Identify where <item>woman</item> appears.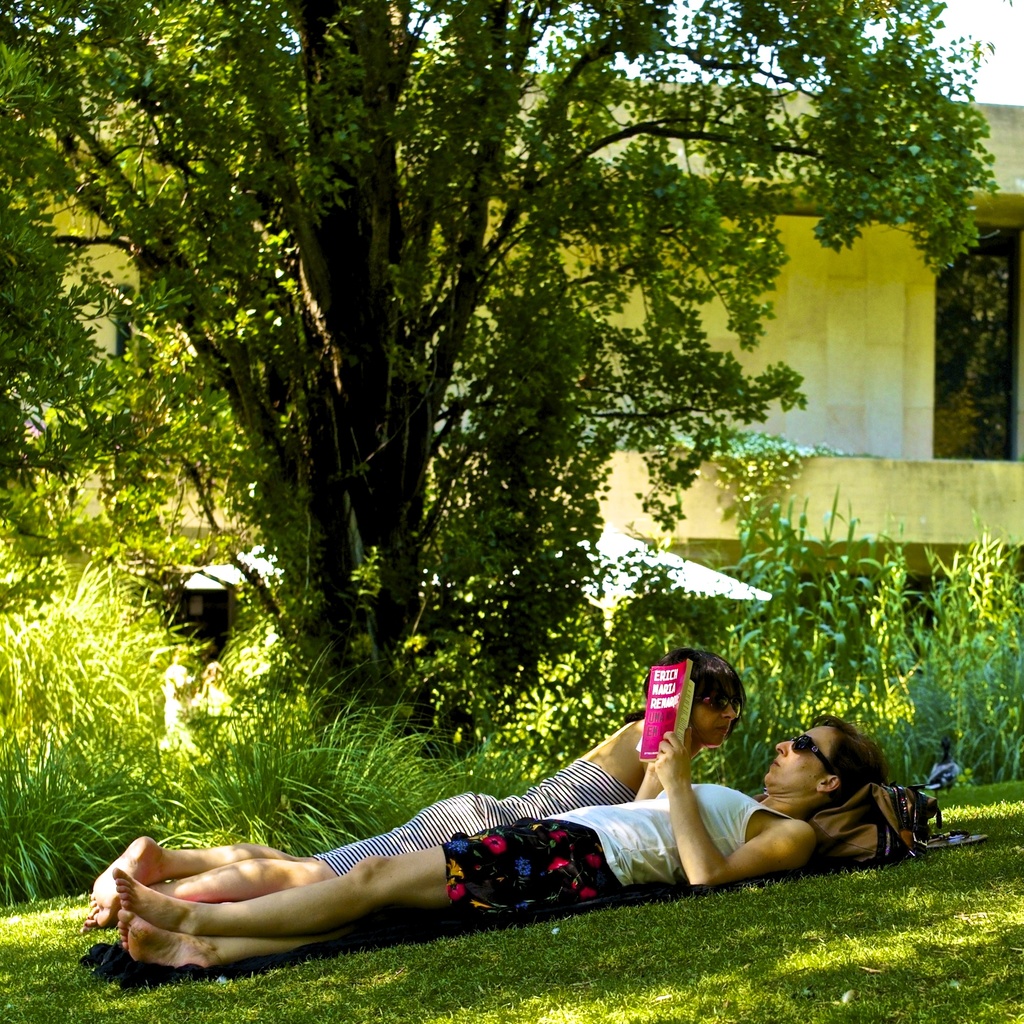
Appears at left=84, top=653, right=751, bottom=925.
